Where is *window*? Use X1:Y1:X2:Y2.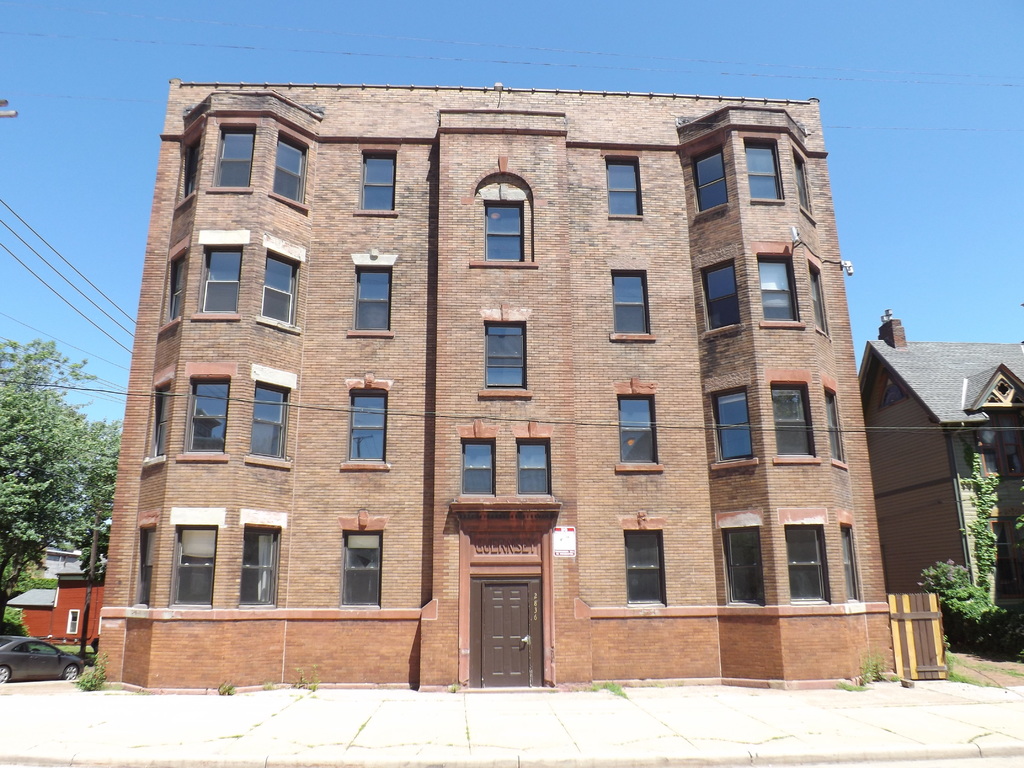
836:525:858:607.
